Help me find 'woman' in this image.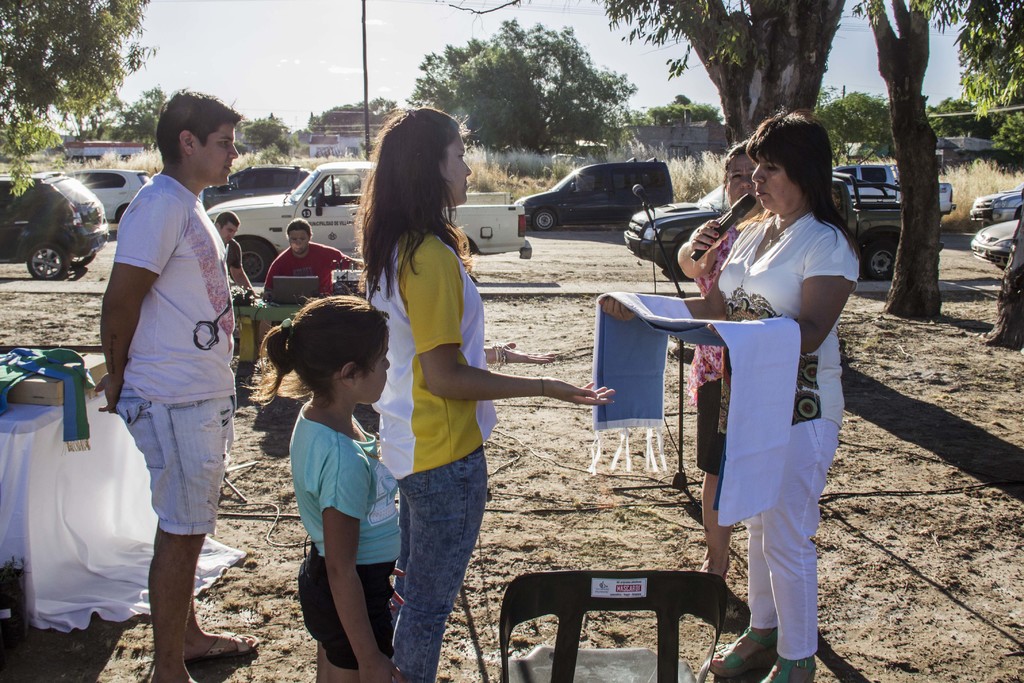
Found it: detection(680, 138, 766, 579).
